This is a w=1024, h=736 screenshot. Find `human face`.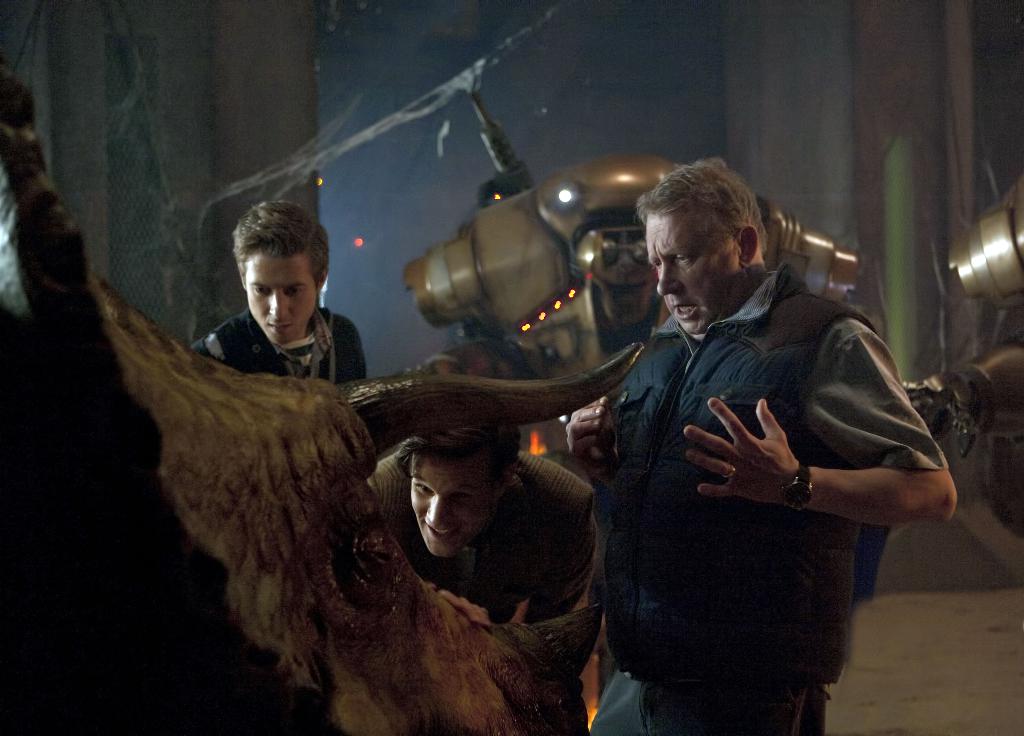
Bounding box: rect(245, 260, 313, 341).
